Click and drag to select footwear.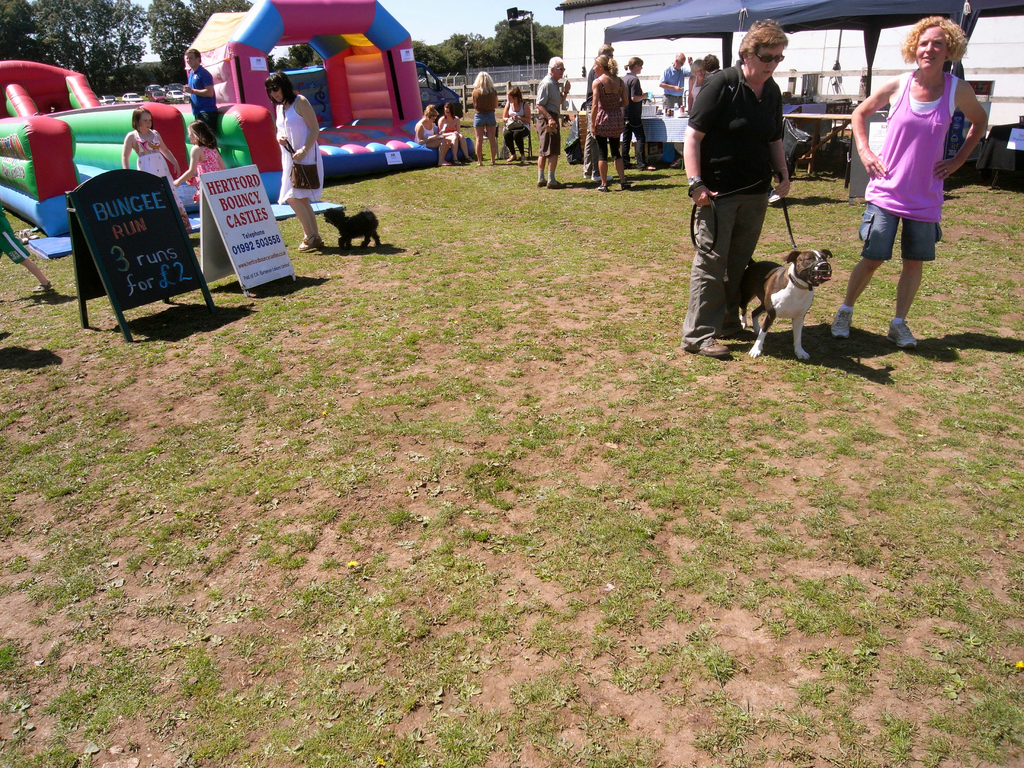
Selection: region(536, 181, 548, 186).
